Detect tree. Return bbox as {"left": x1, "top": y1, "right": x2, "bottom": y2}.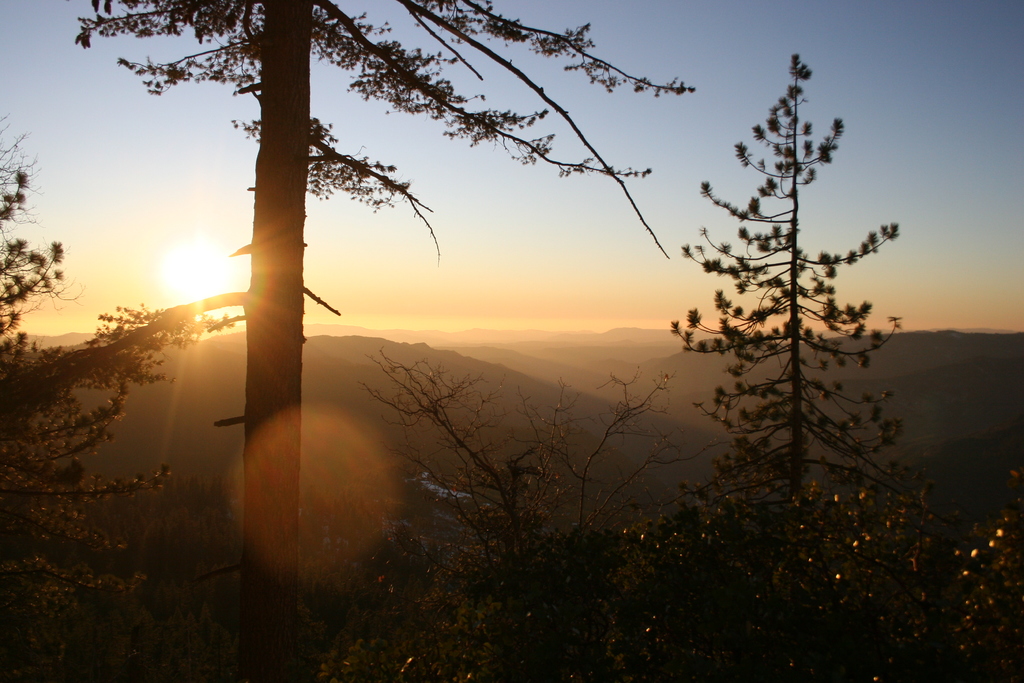
{"left": 315, "top": 327, "right": 717, "bottom": 682}.
